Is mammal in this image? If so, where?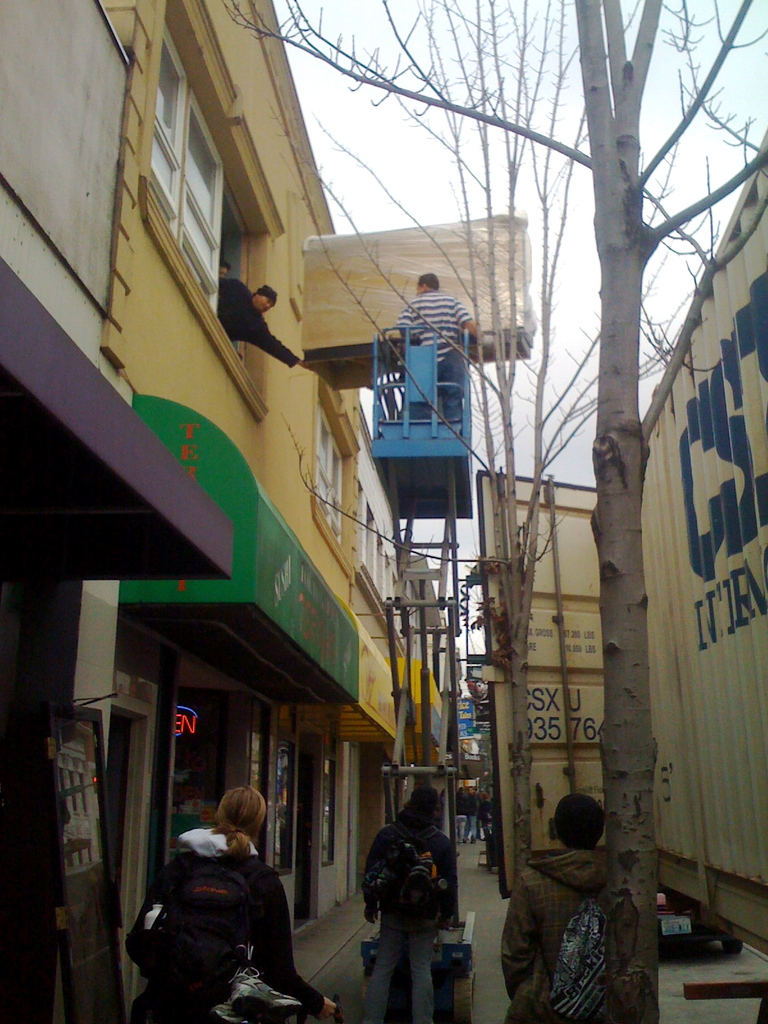
Yes, at Rect(506, 790, 612, 1023).
